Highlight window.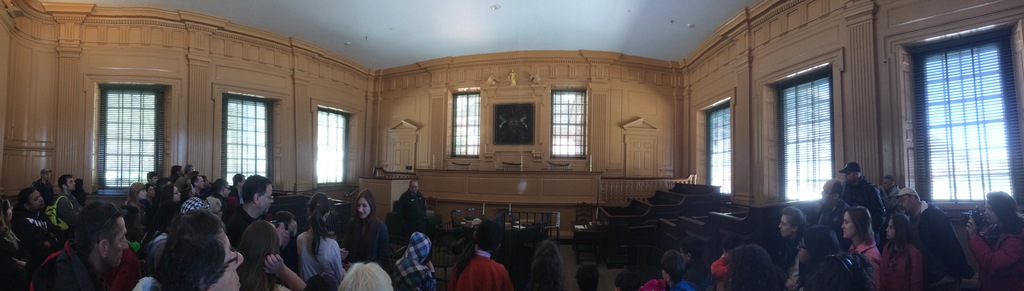
Highlighted region: locate(773, 65, 835, 205).
